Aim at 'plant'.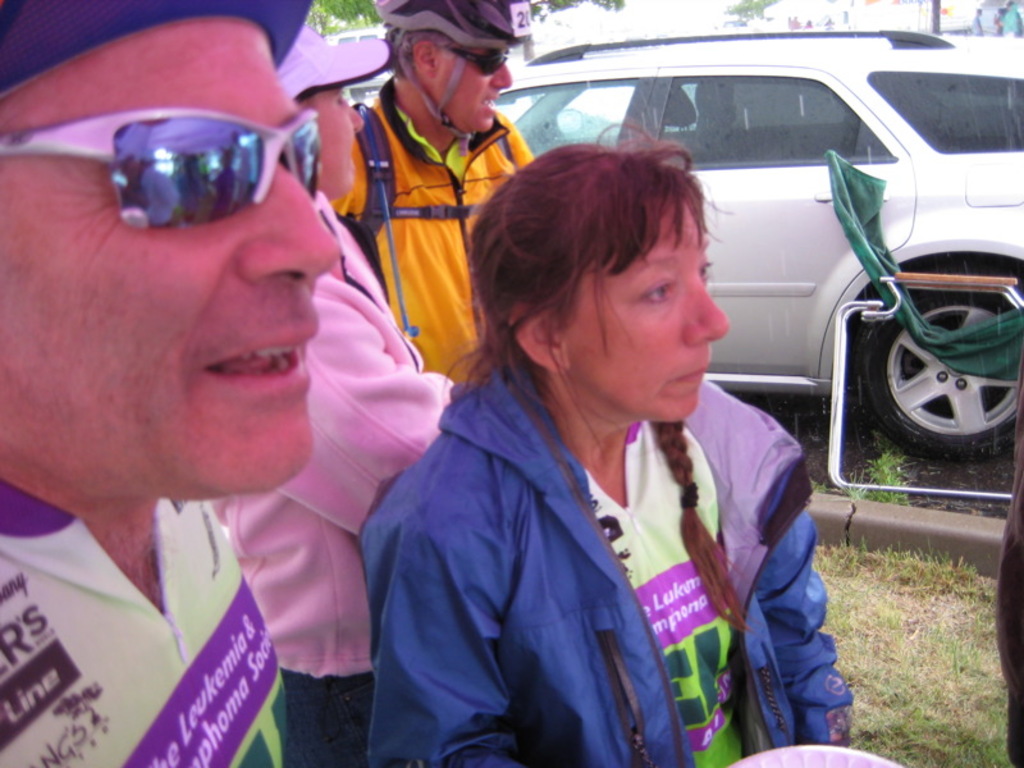
Aimed at rect(808, 534, 1018, 767).
